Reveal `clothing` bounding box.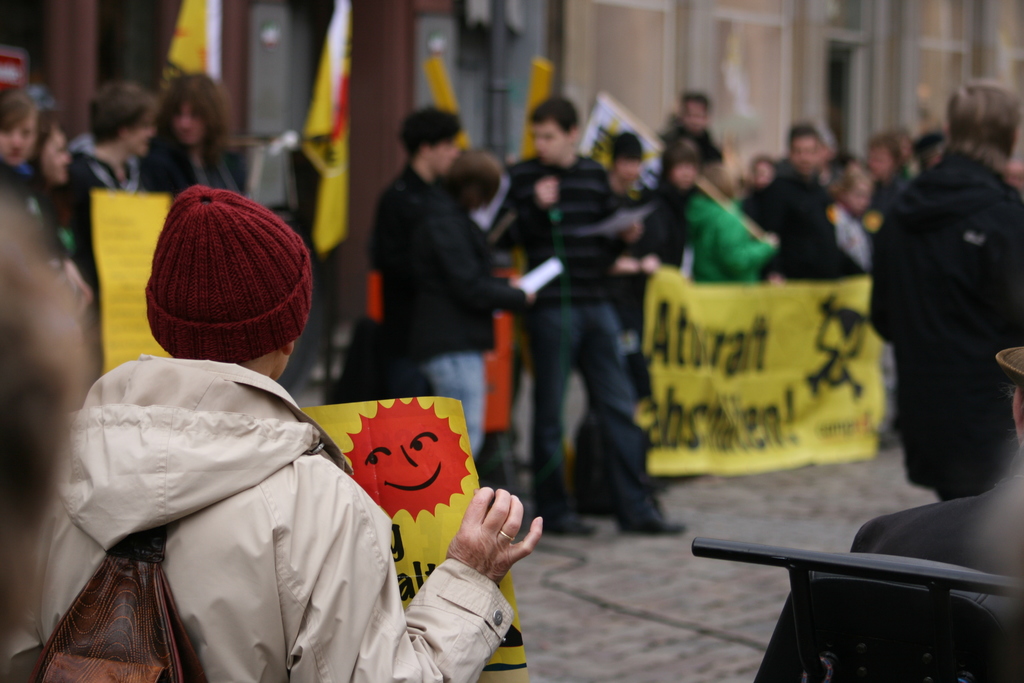
Revealed: bbox(743, 157, 832, 300).
